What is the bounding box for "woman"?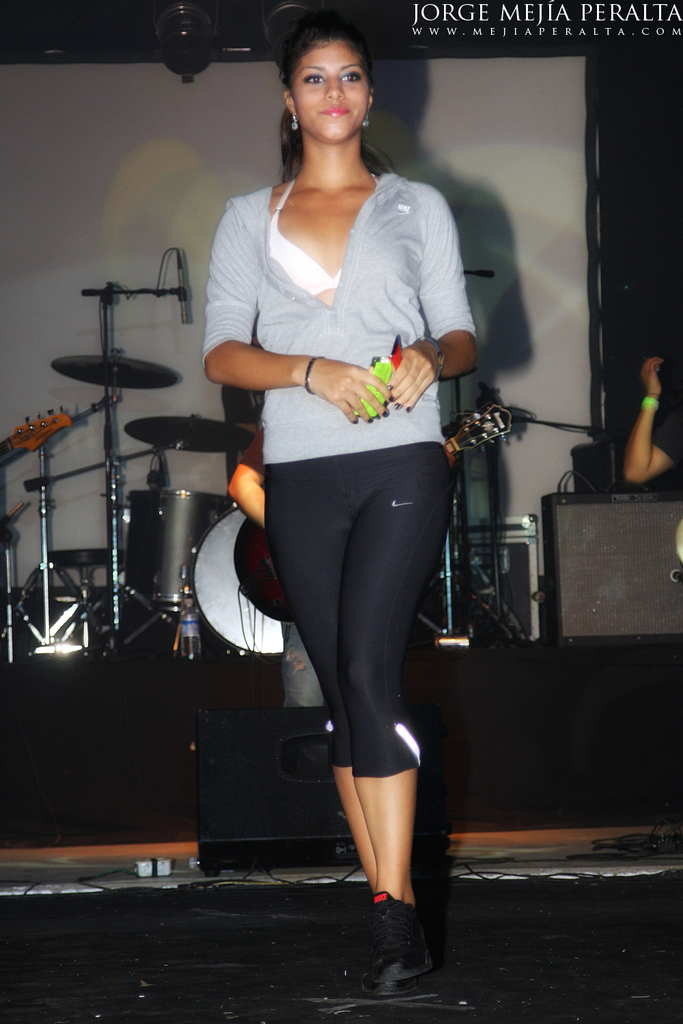
[left=201, top=5, right=477, bottom=986].
